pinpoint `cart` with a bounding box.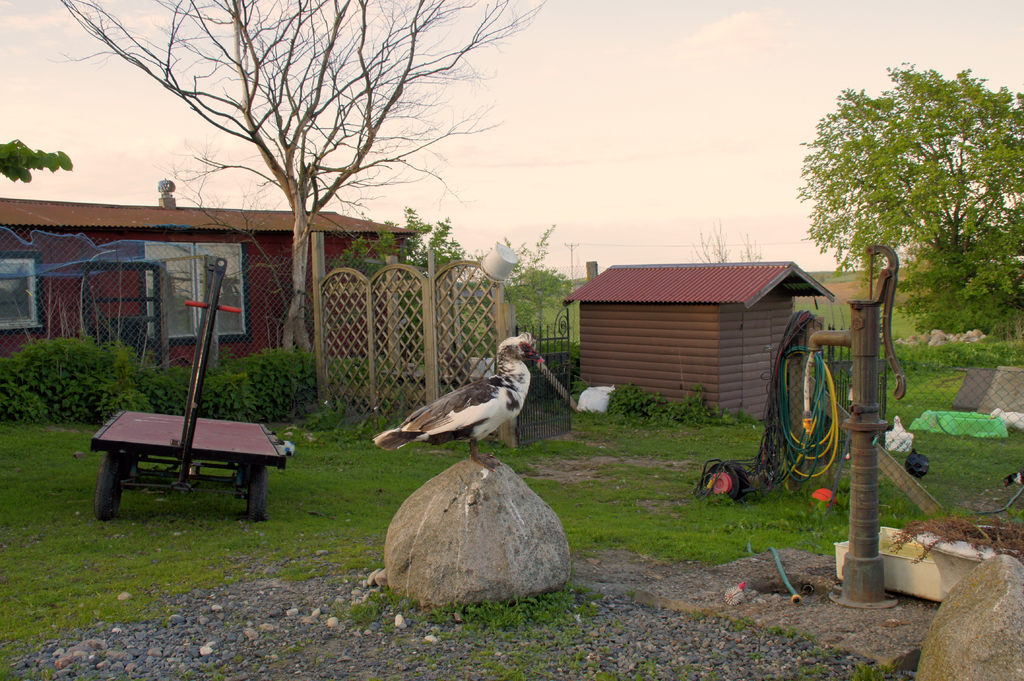
crop(92, 257, 298, 522).
